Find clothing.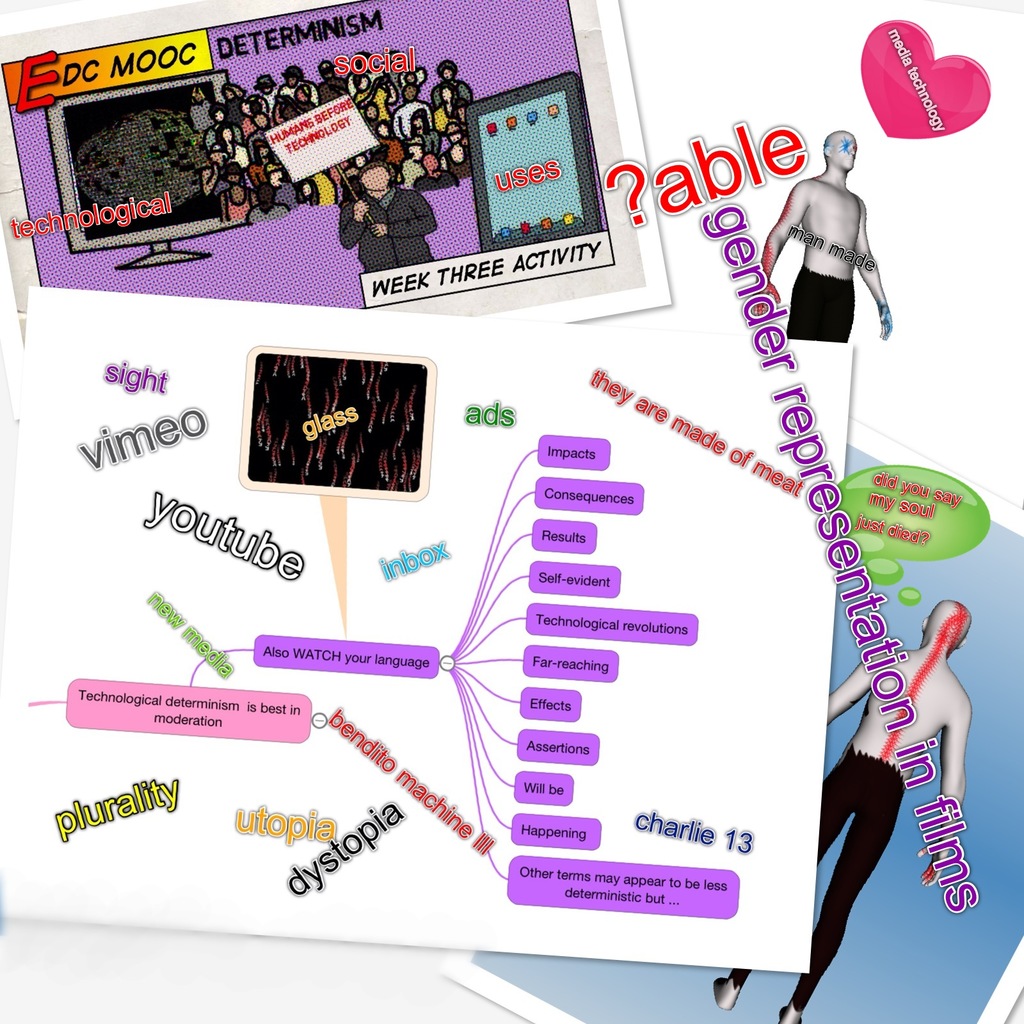
{"x1": 729, "y1": 751, "x2": 908, "y2": 1011}.
